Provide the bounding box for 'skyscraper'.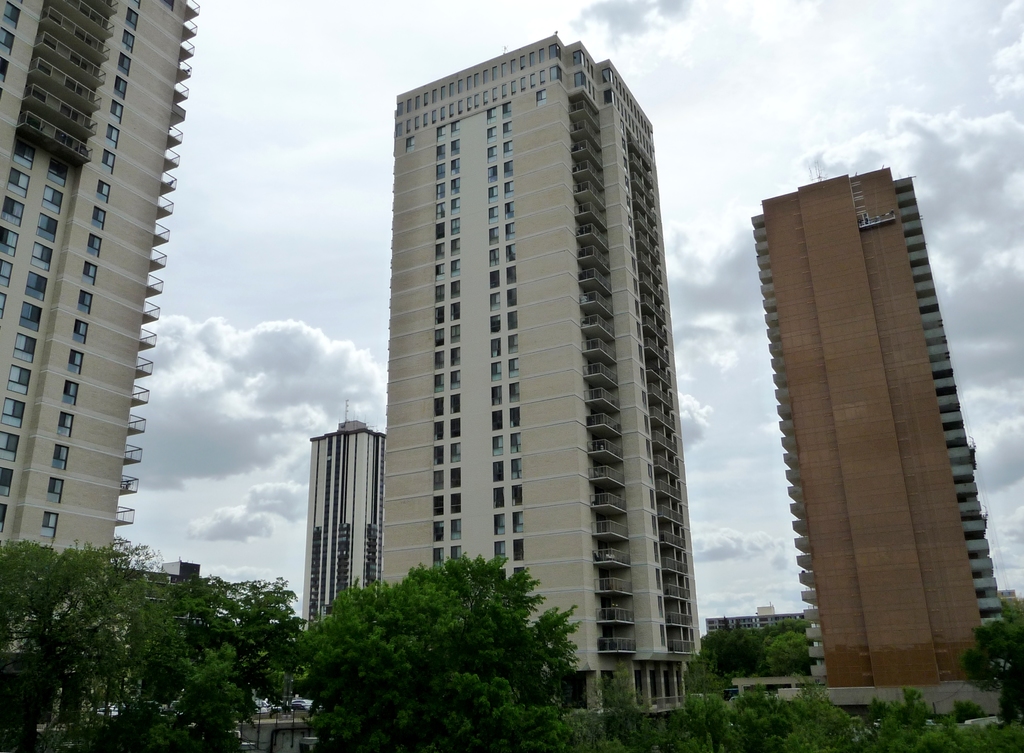
select_region(0, 0, 196, 733).
